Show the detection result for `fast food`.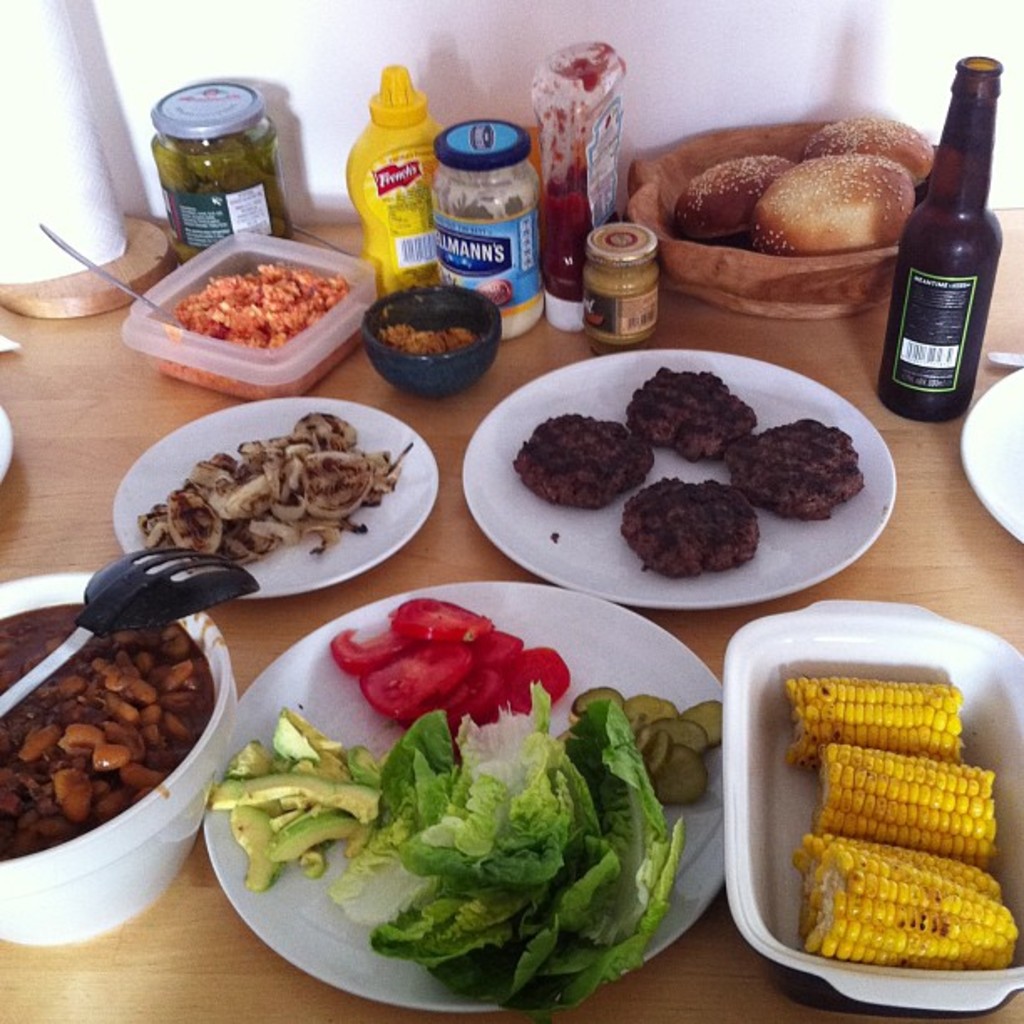
(750, 149, 917, 253).
